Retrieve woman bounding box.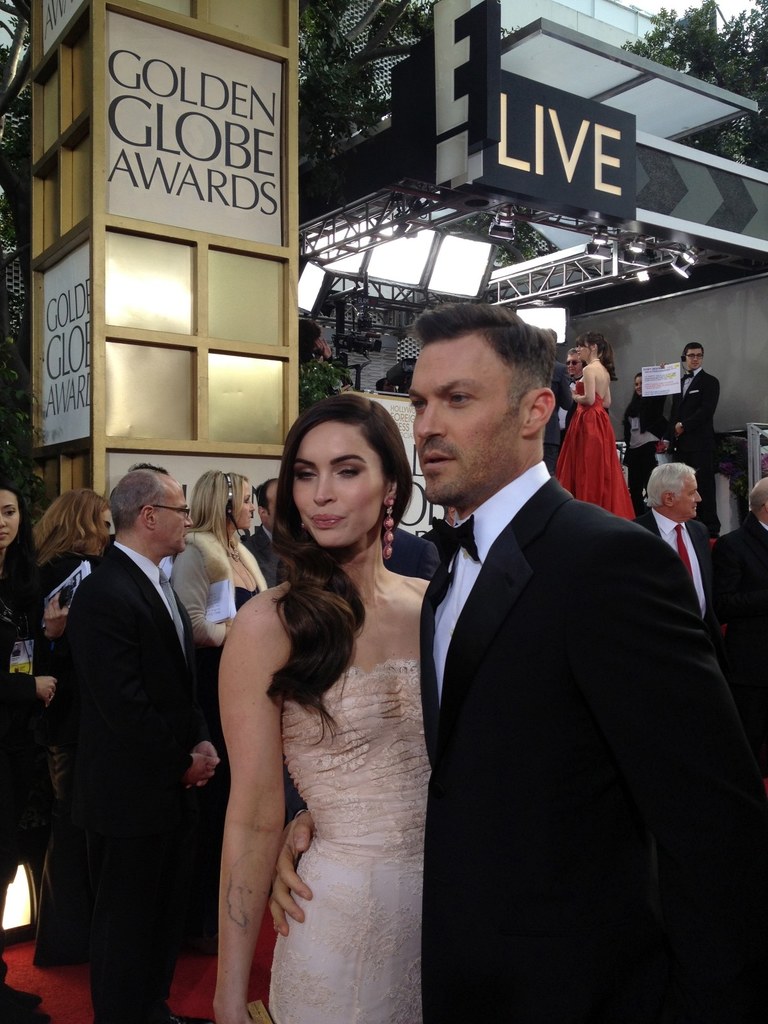
Bounding box: select_region(554, 330, 638, 524).
